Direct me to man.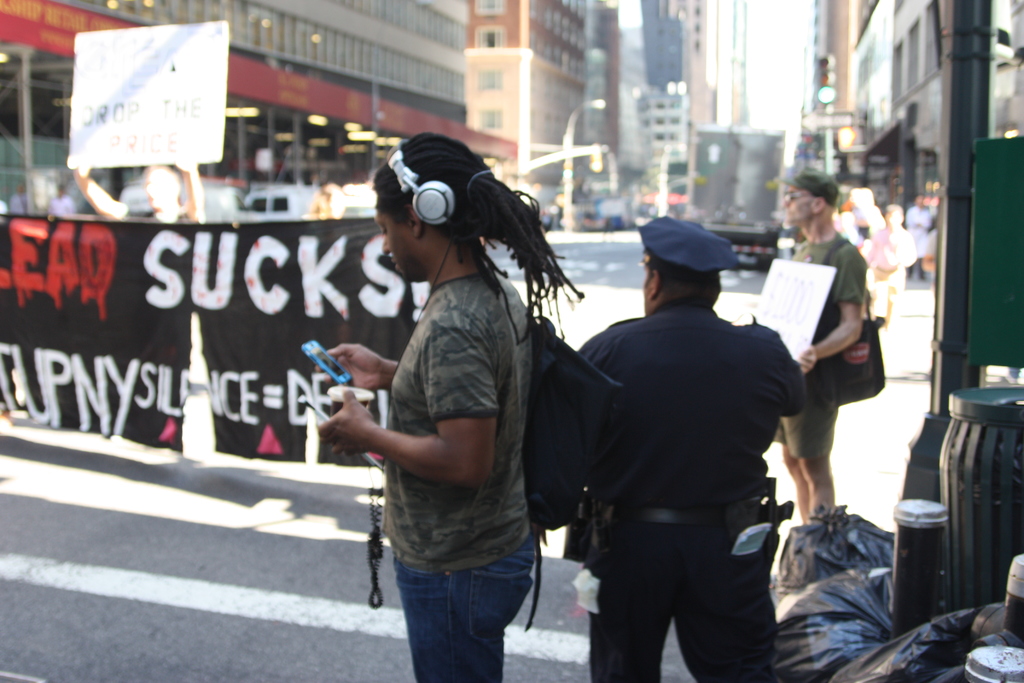
Direction: 552/218/831/682.
